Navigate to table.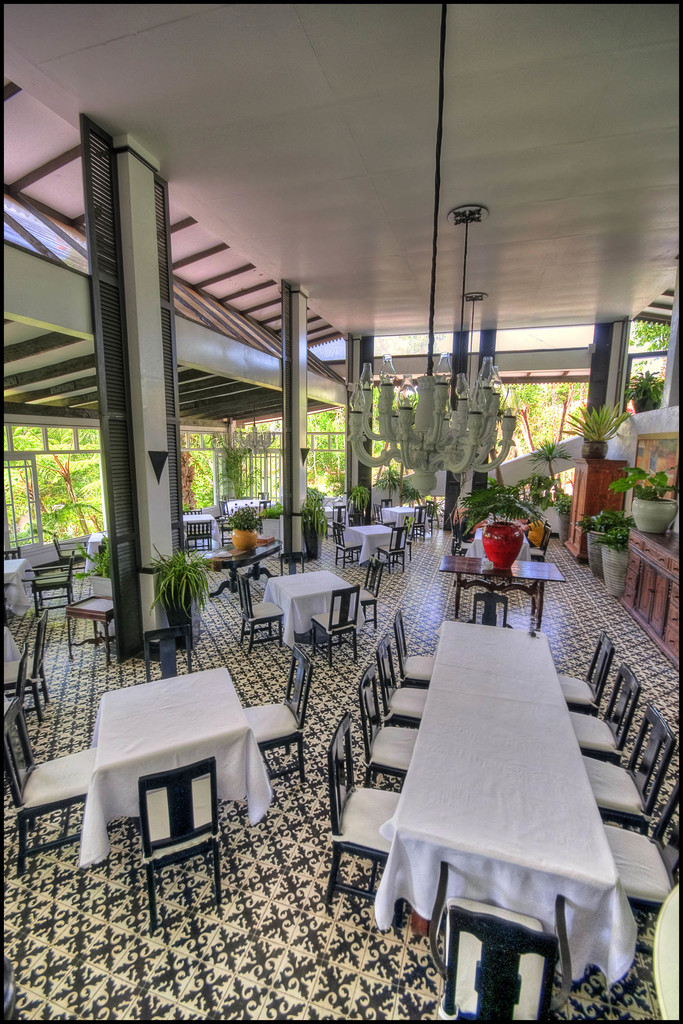
Navigation target: 3:548:78:624.
